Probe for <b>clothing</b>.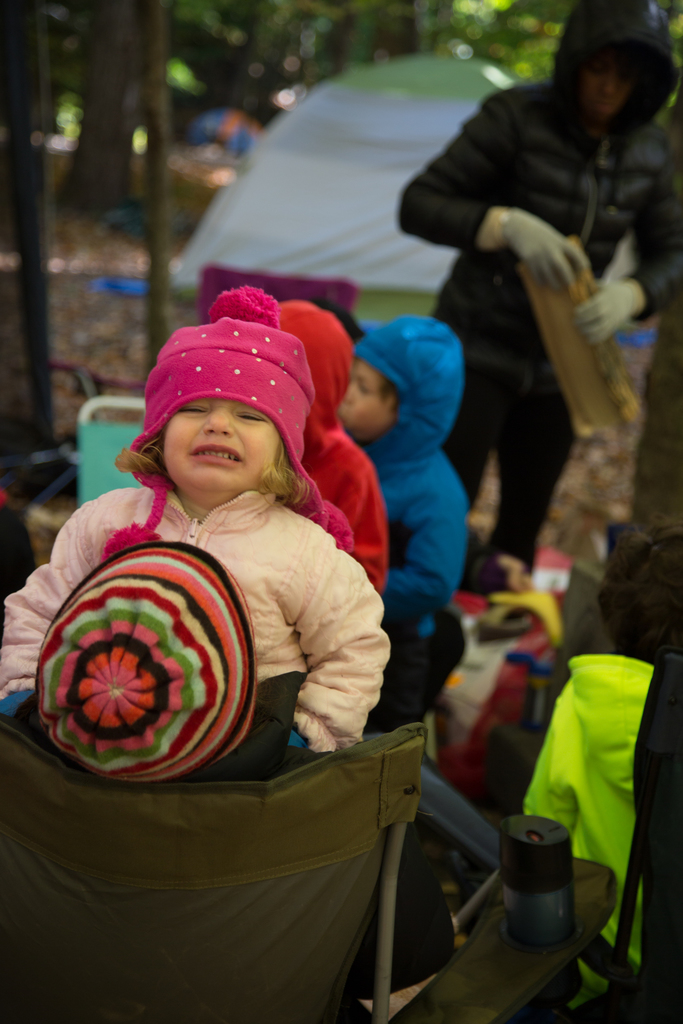
Probe result: <region>24, 436, 394, 824</region>.
